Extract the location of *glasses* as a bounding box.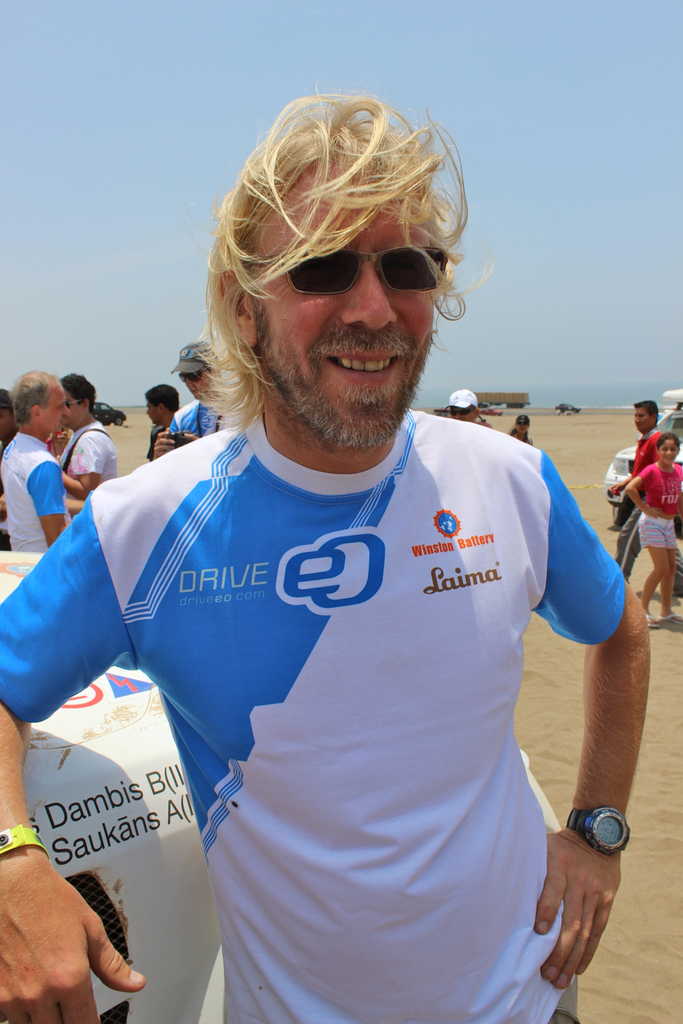
left=288, top=228, right=454, bottom=295.
